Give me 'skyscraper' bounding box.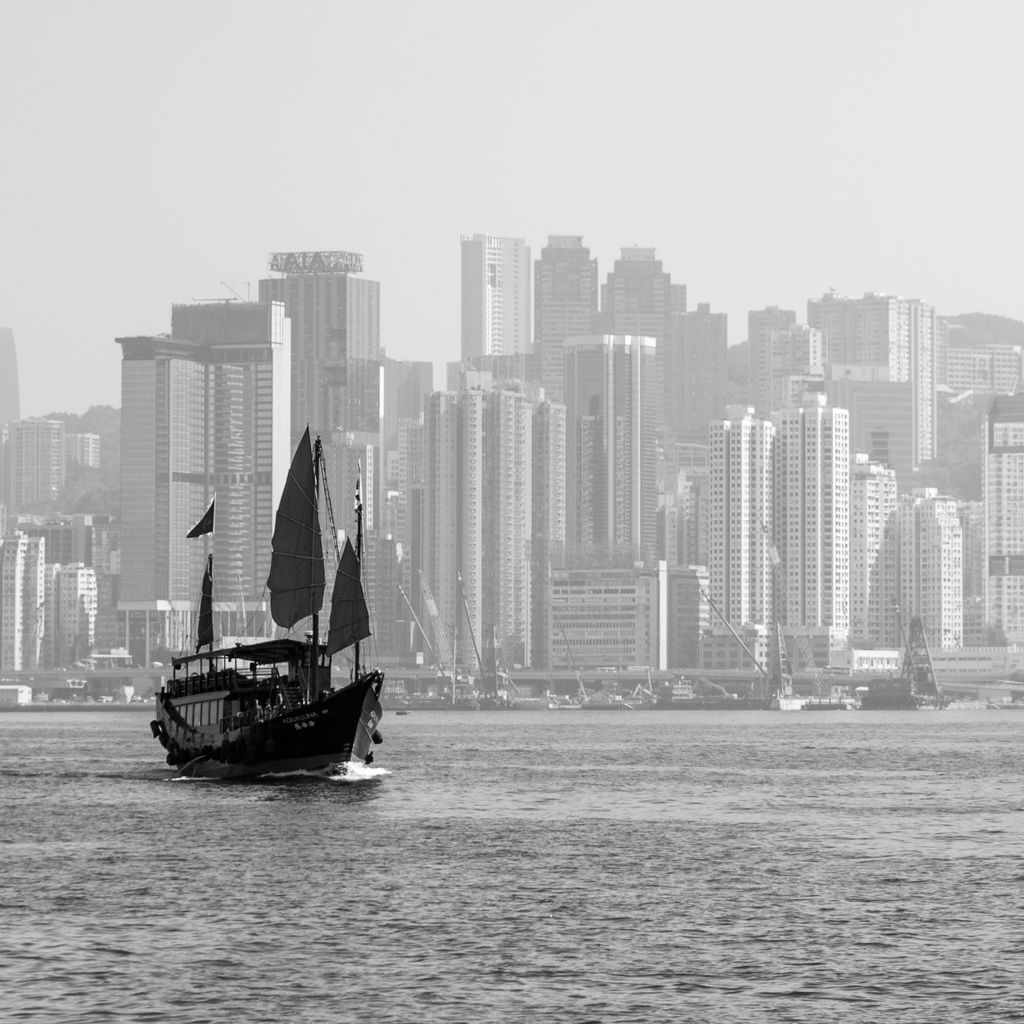
{"left": 445, "top": 381, "right": 575, "bottom": 662}.
